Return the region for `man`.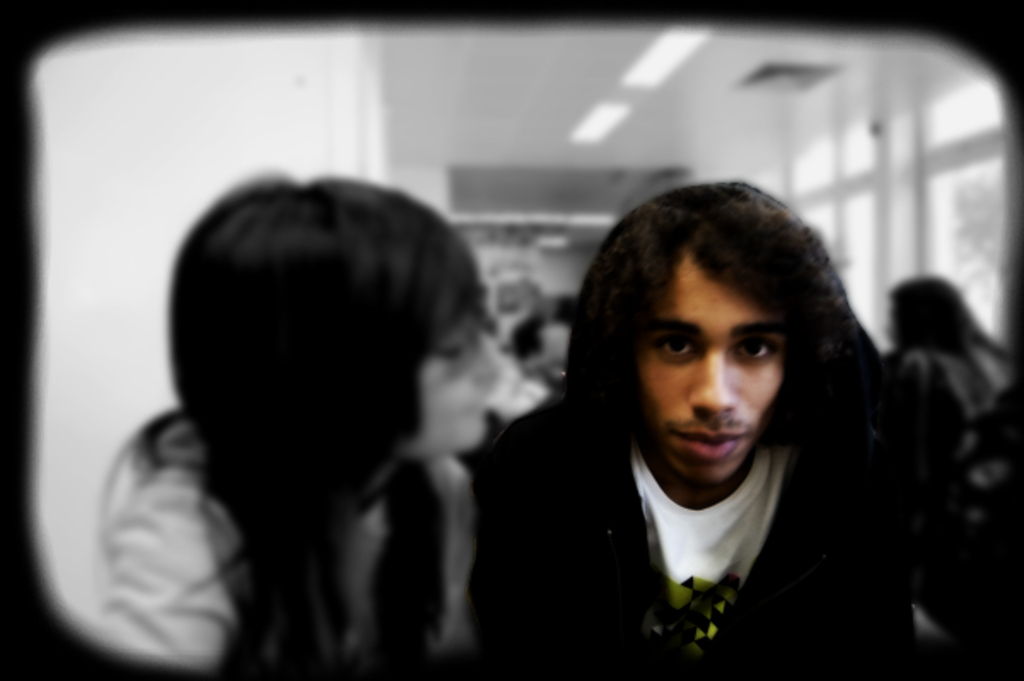
left=468, top=179, right=1000, bottom=667.
